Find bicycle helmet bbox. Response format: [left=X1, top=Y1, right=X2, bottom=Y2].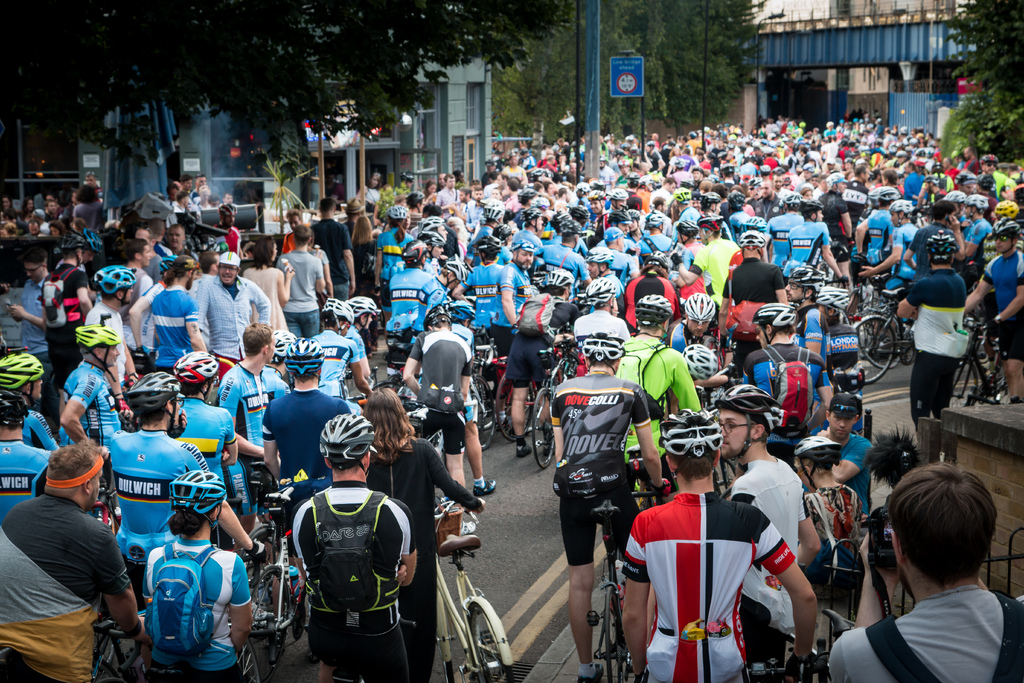
[left=626, top=210, right=643, bottom=217].
